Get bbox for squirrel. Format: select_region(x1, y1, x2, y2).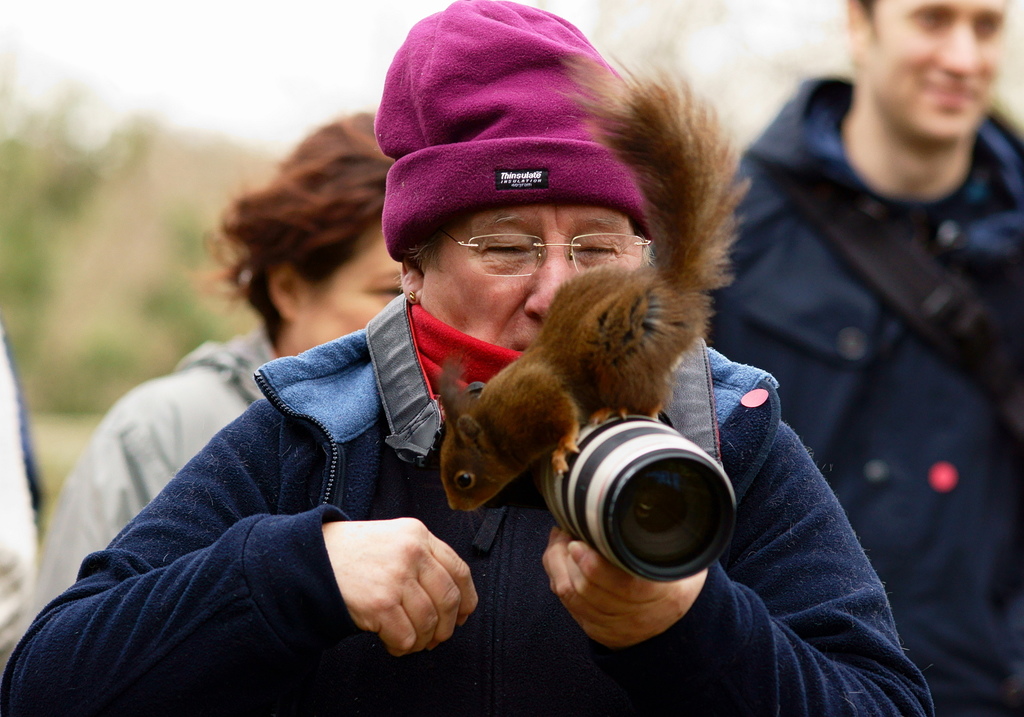
select_region(434, 51, 755, 526).
